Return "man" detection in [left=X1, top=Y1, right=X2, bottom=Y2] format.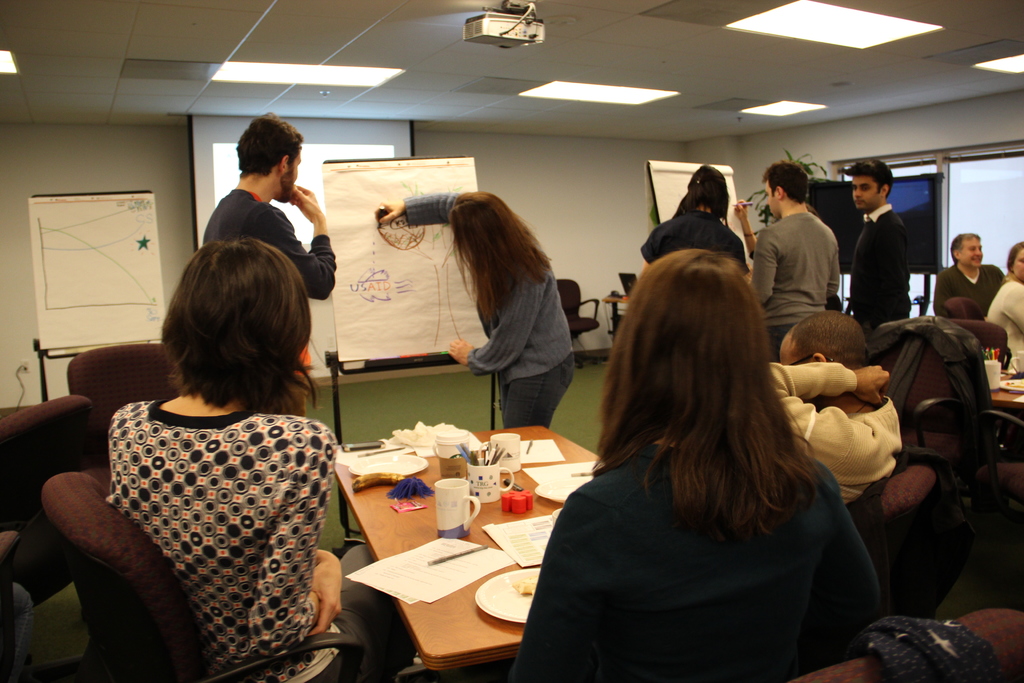
[left=762, top=161, right=854, bottom=343].
